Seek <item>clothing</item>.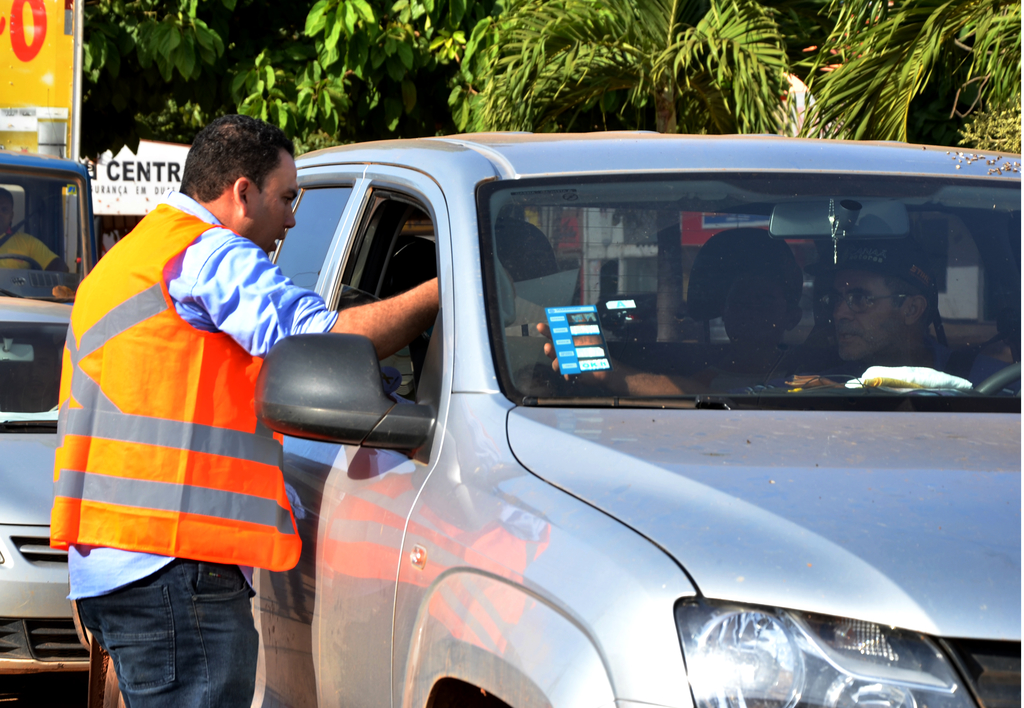
(0, 225, 56, 293).
